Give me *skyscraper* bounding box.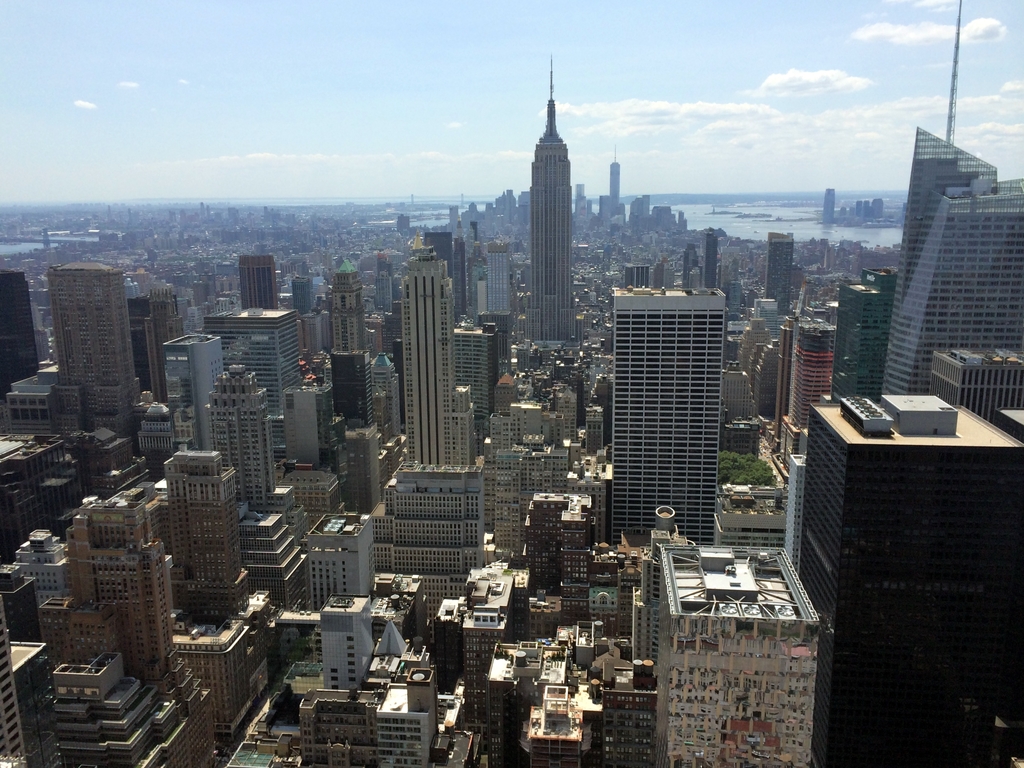
(left=503, top=407, right=539, bottom=557).
